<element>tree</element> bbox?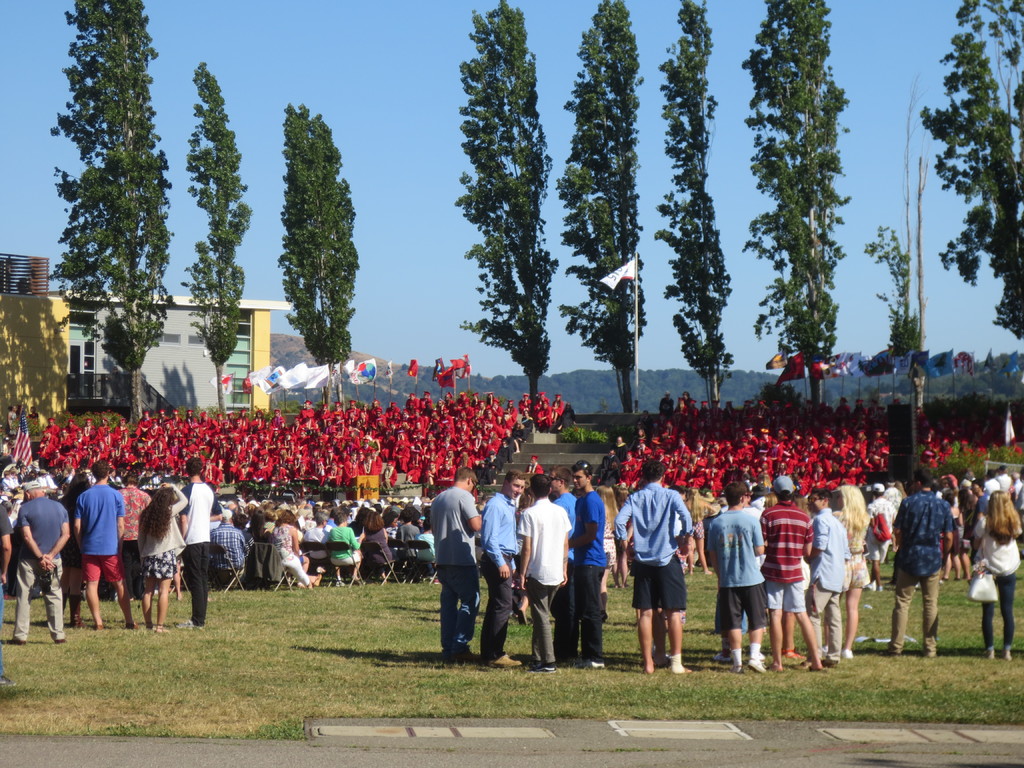
<box>915,0,1023,346</box>
